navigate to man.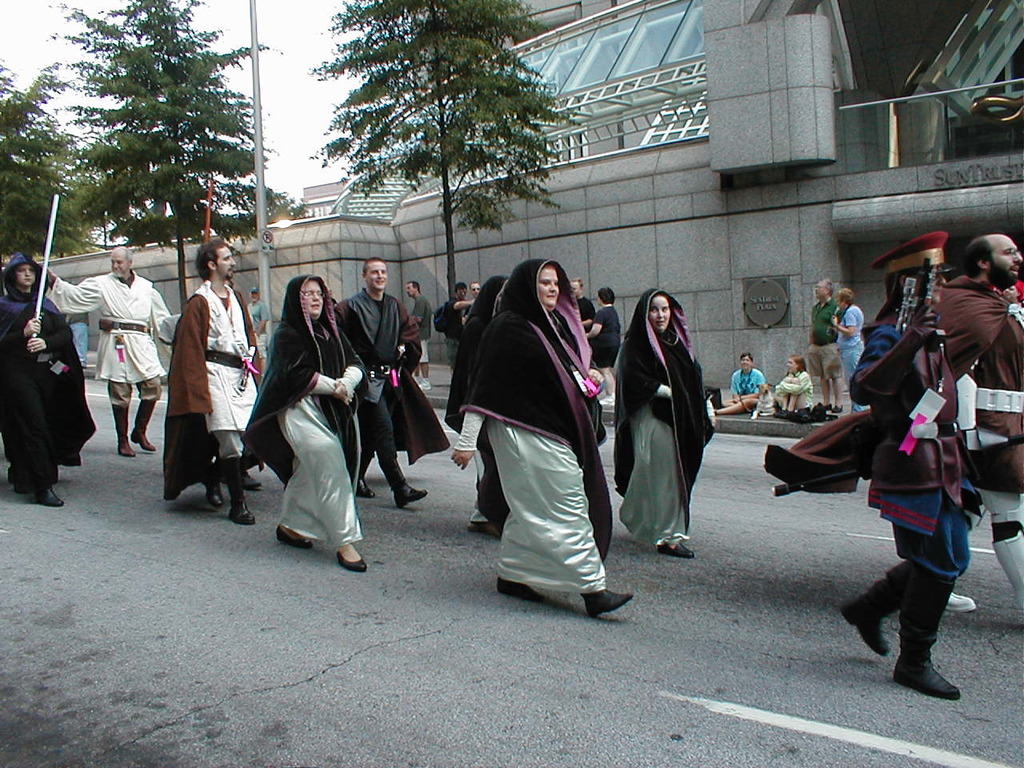
Navigation target: 162:239:260:520.
